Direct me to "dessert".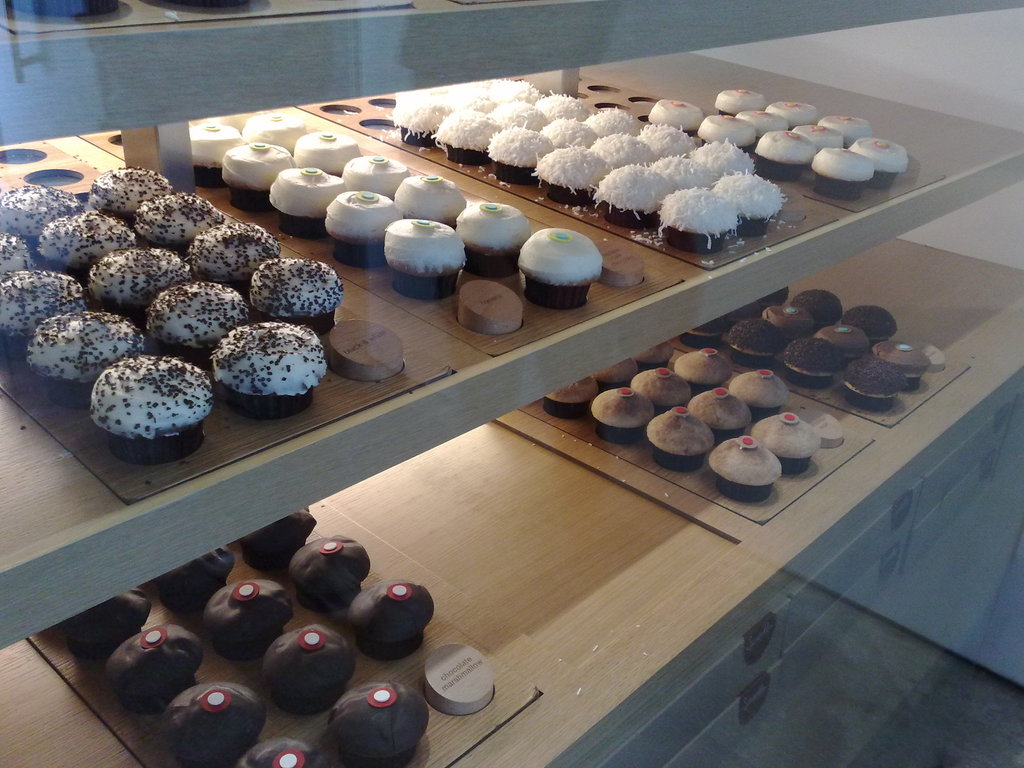
Direction: [x1=589, y1=382, x2=657, y2=442].
